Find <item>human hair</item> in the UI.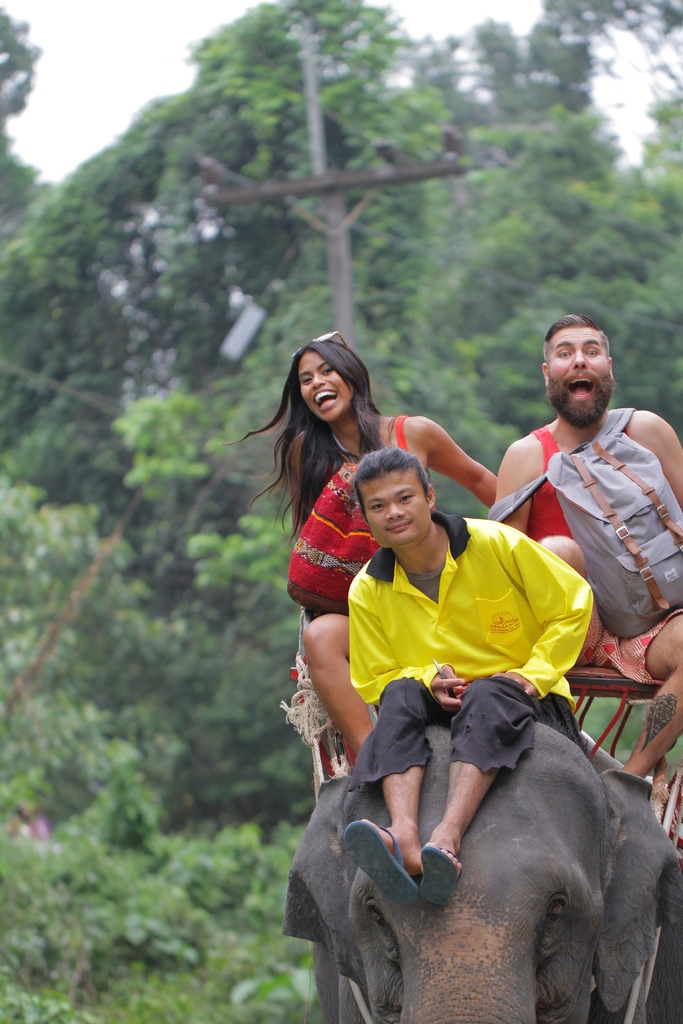
UI element at region(350, 447, 431, 518).
